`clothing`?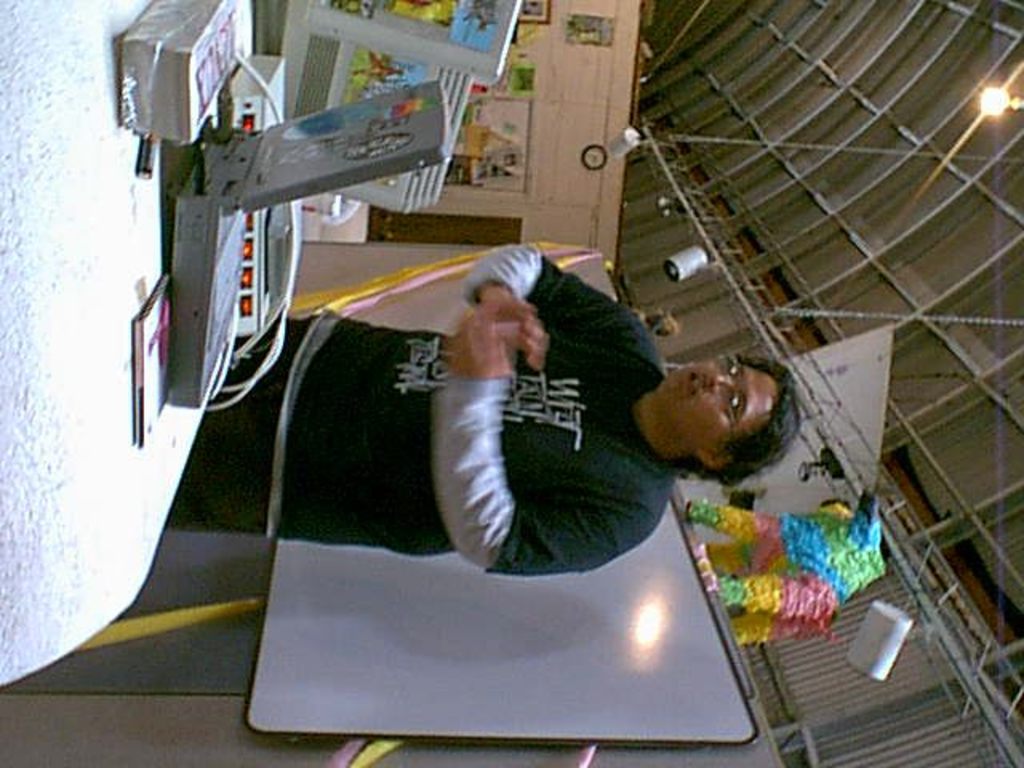
BBox(171, 245, 691, 573)
